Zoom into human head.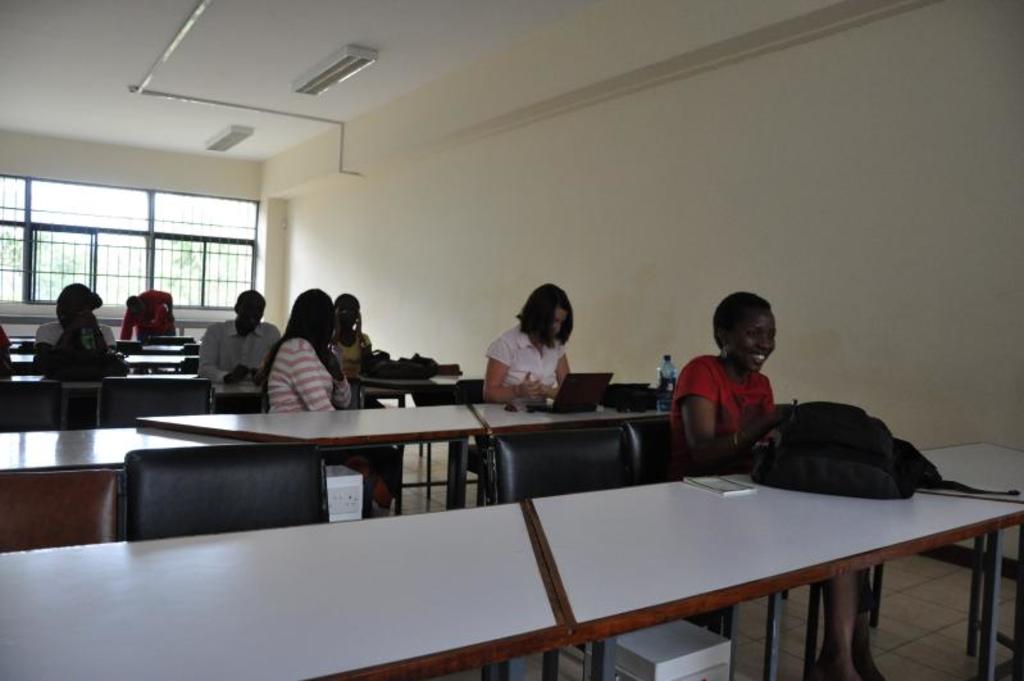
Zoom target: 59 282 103 335.
